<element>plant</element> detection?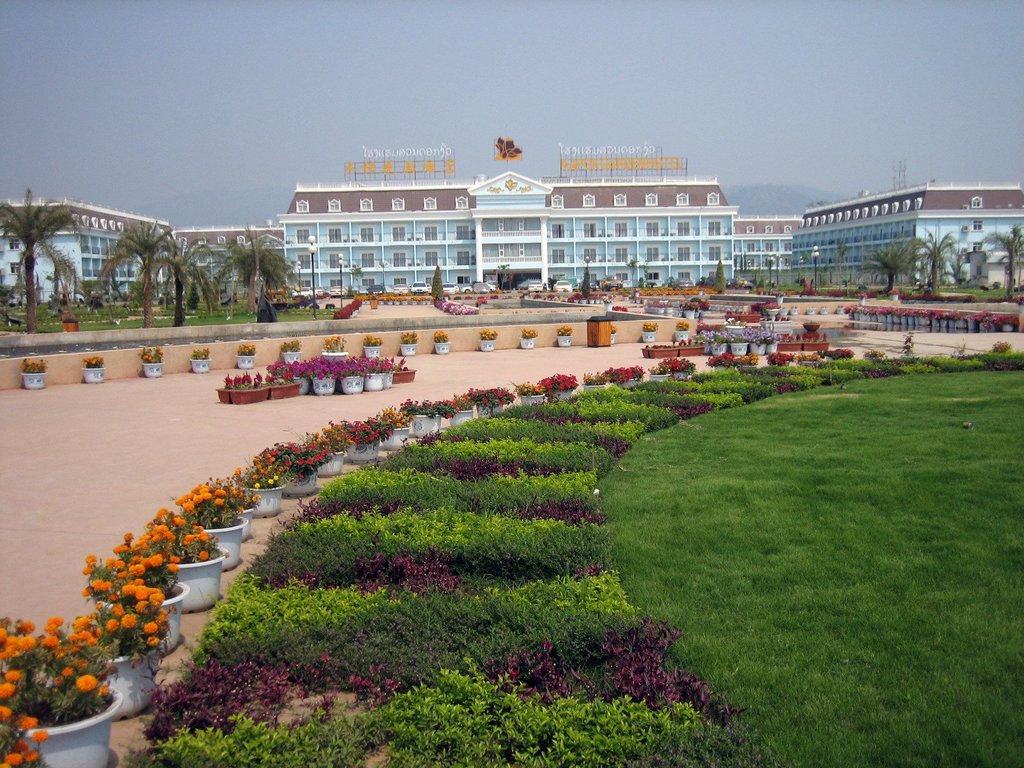
select_region(18, 354, 52, 374)
